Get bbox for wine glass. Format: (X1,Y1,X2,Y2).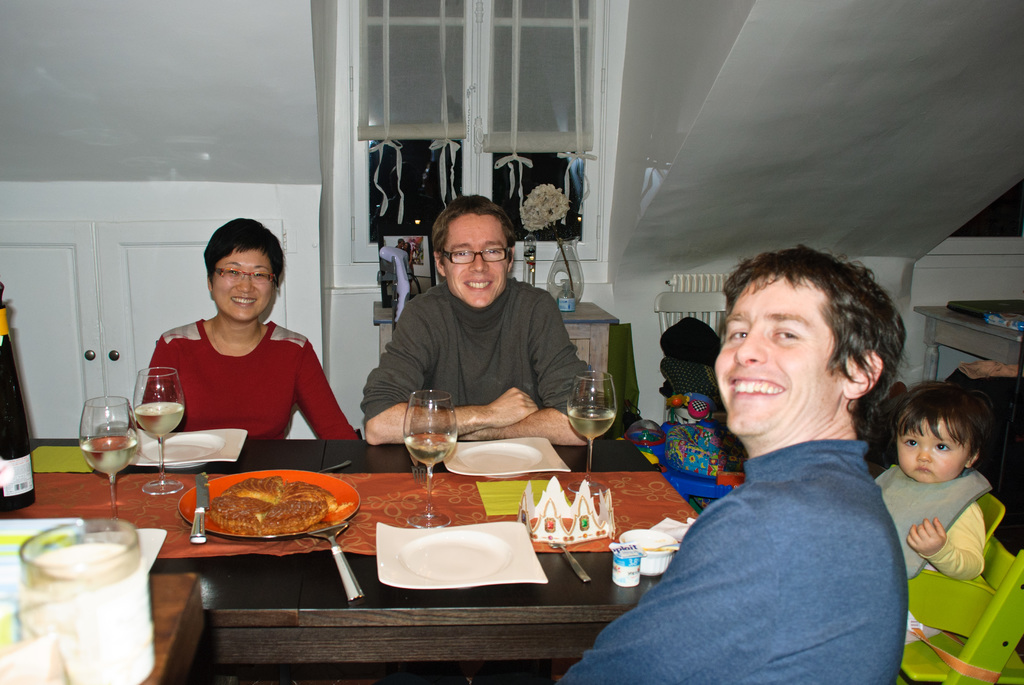
(568,371,616,494).
